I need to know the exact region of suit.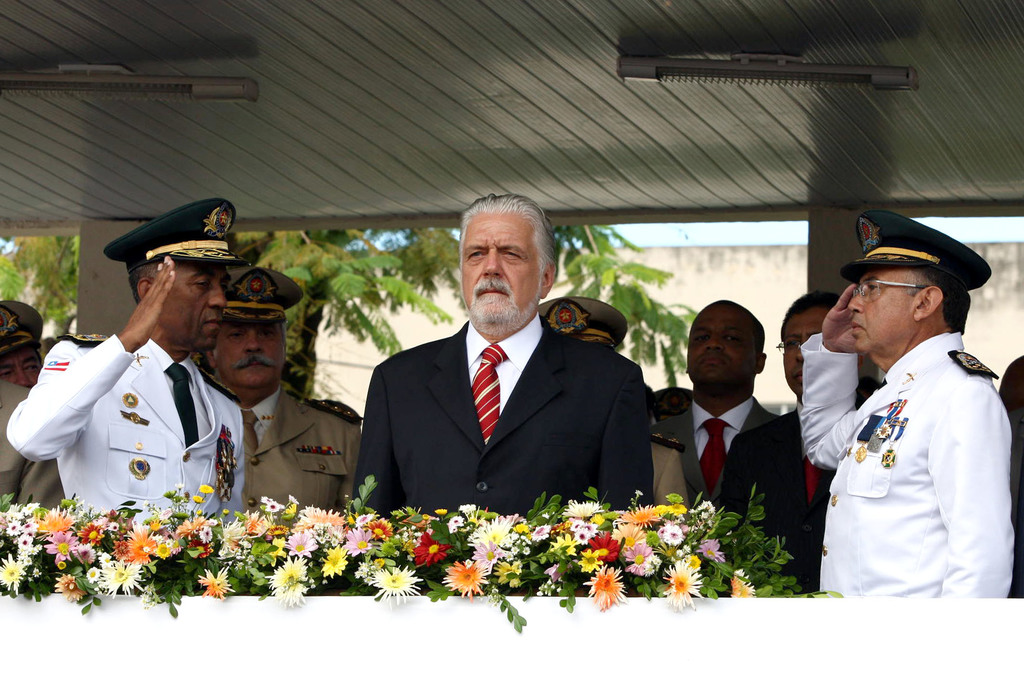
Region: [x1=6, y1=329, x2=247, y2=531].
